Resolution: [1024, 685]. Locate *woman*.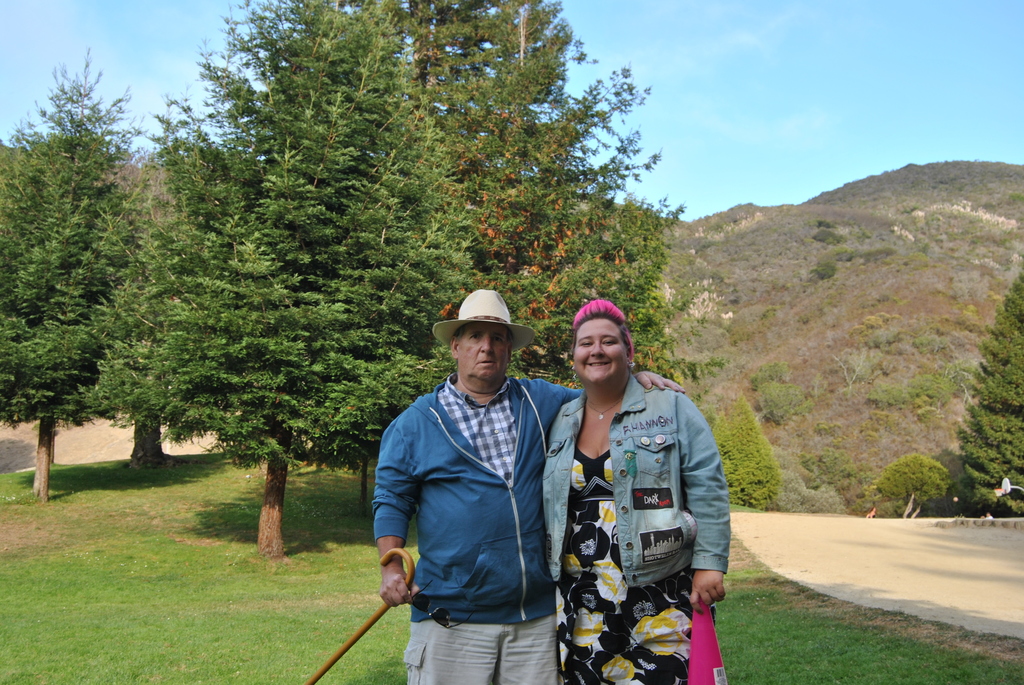
l=539, t=295, r=732, b=675.
